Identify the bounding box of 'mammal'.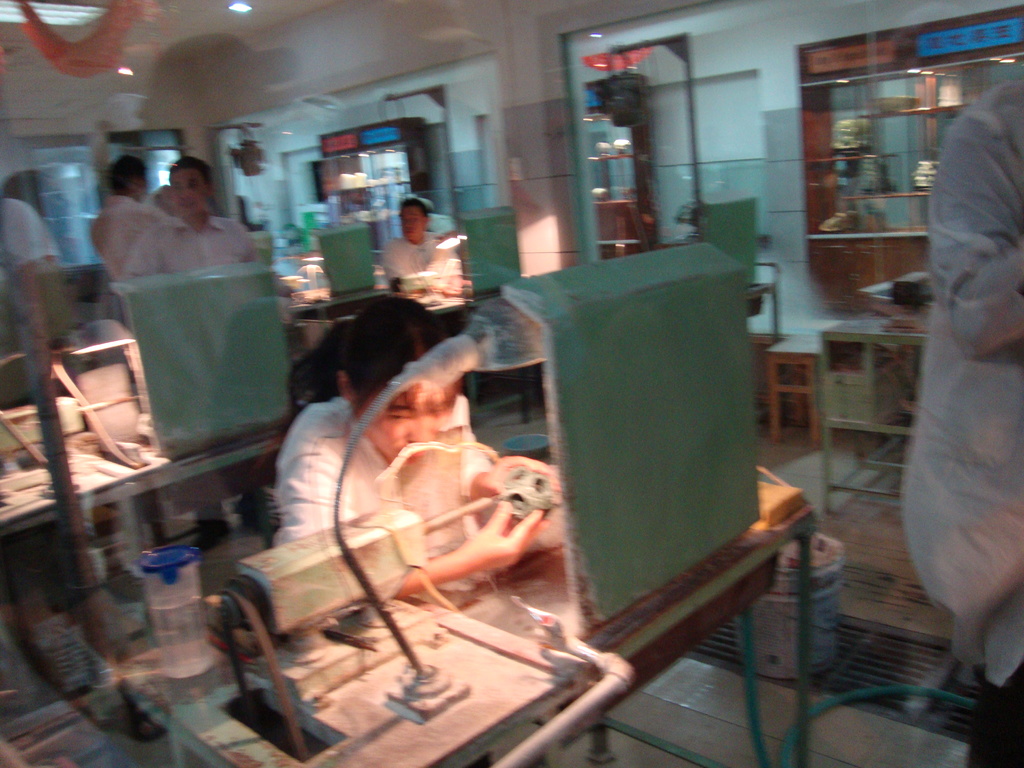
box(382, 188, 455, 291).
